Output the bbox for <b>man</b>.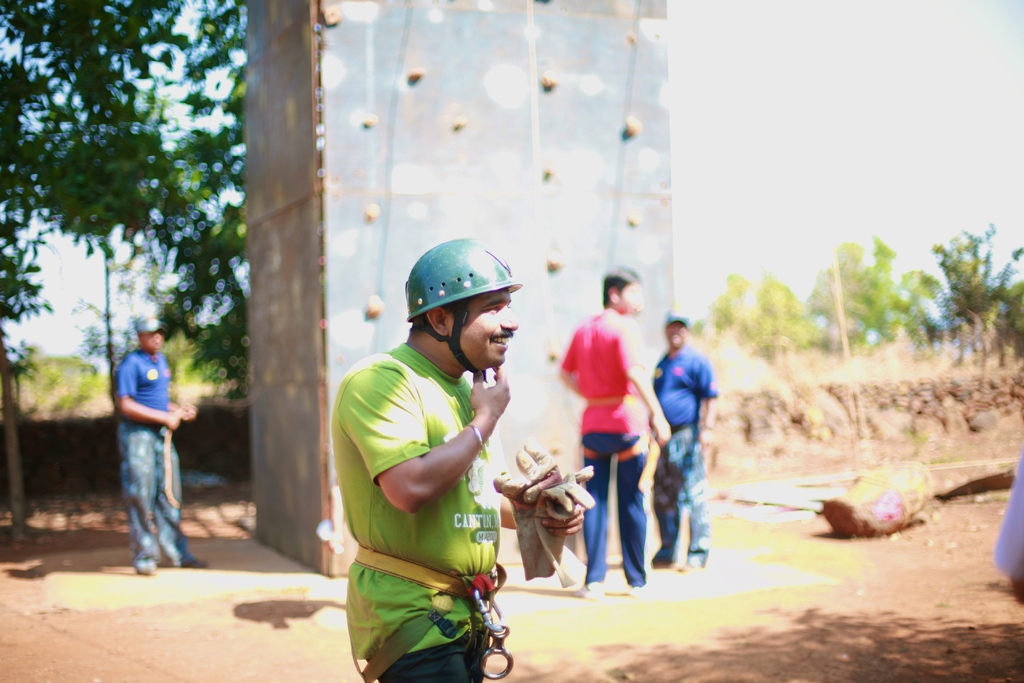
{"left": 651, "top": 306, "right": 722, "bottom": 578}.
